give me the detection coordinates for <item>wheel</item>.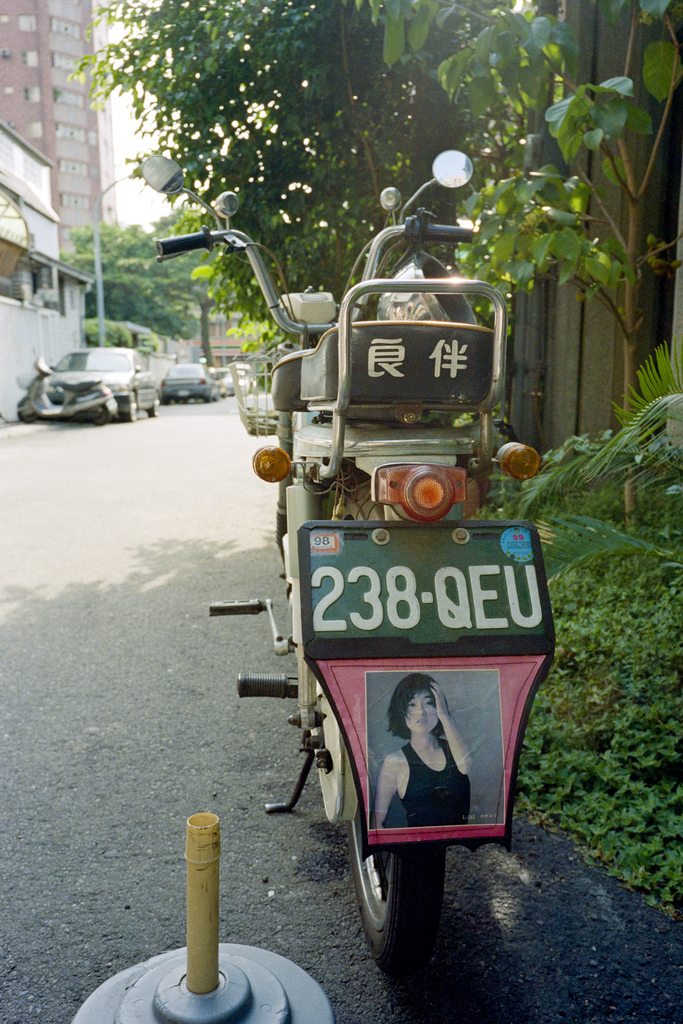
(x1=119, y1=392, x2=134, y2=421).
